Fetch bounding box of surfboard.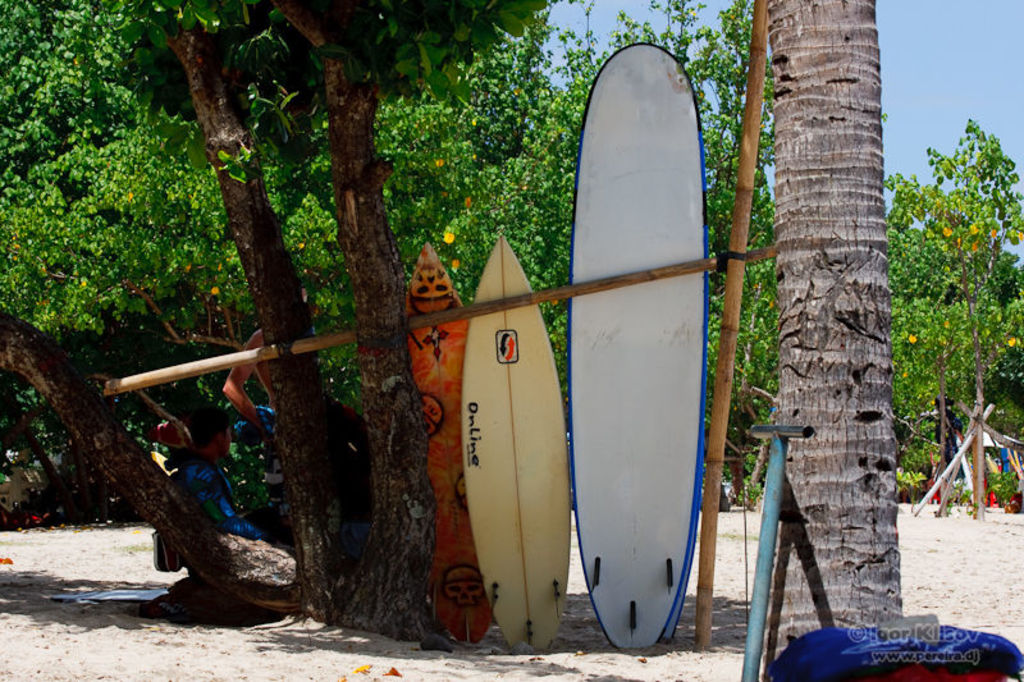
Bbox: [left=573, top=41, right=709, bottom=650].
